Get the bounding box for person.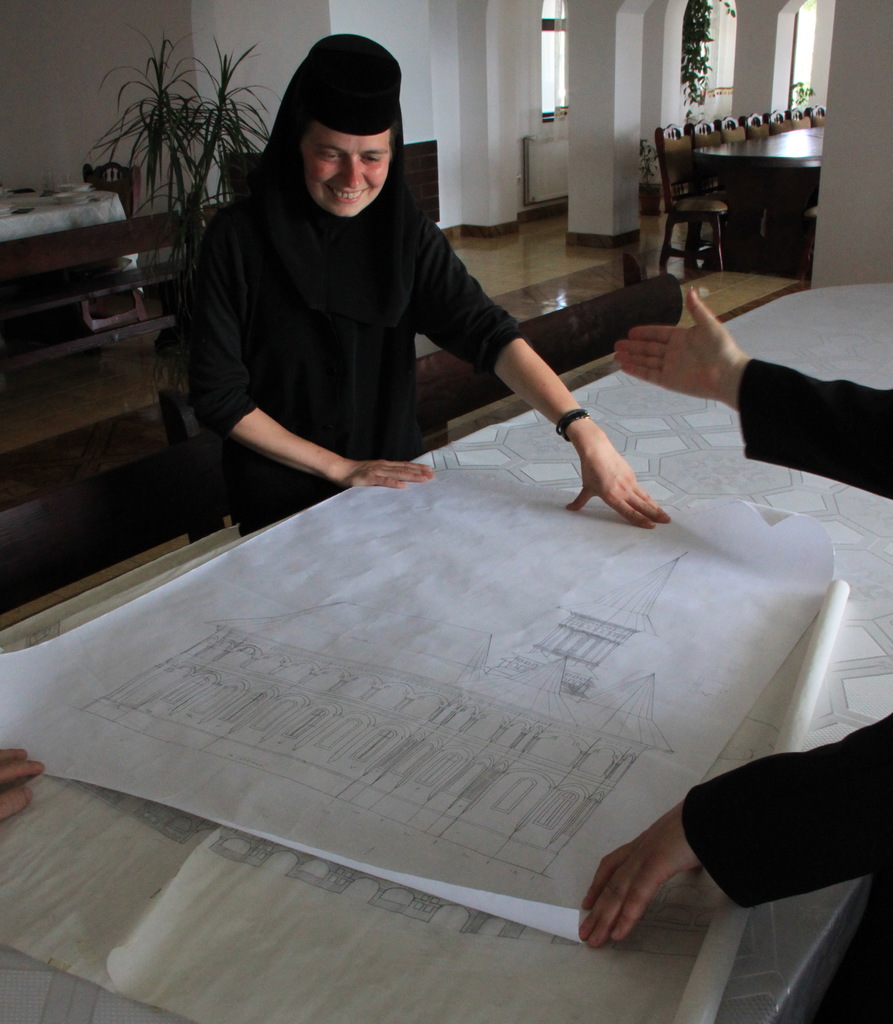
[left=615, top=285, right=892, bottom=495].
